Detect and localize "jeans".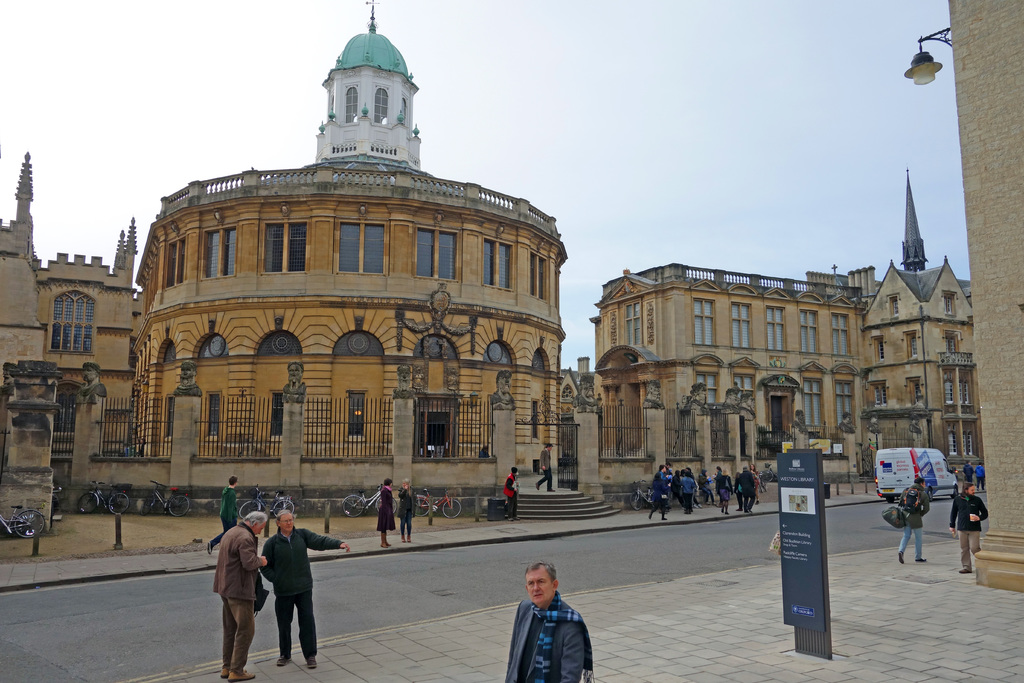
Localized at locate(213, 514, 238, 550).
